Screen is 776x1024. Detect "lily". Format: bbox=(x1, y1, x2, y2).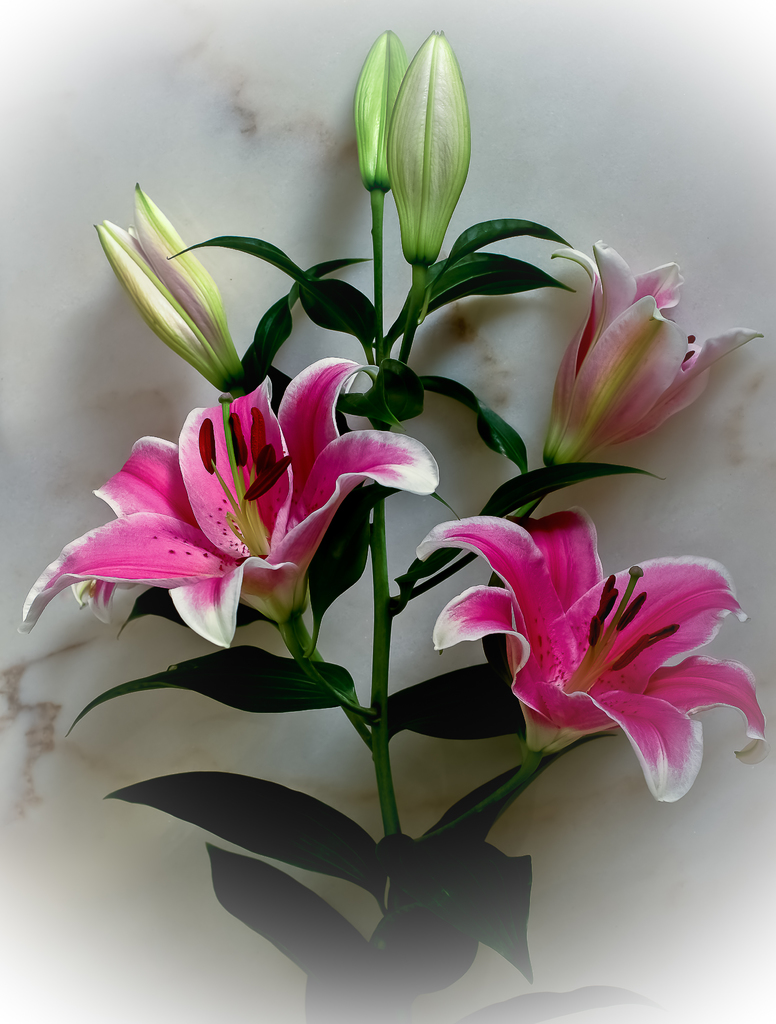
bbox=(411, 512, 773, 815).
